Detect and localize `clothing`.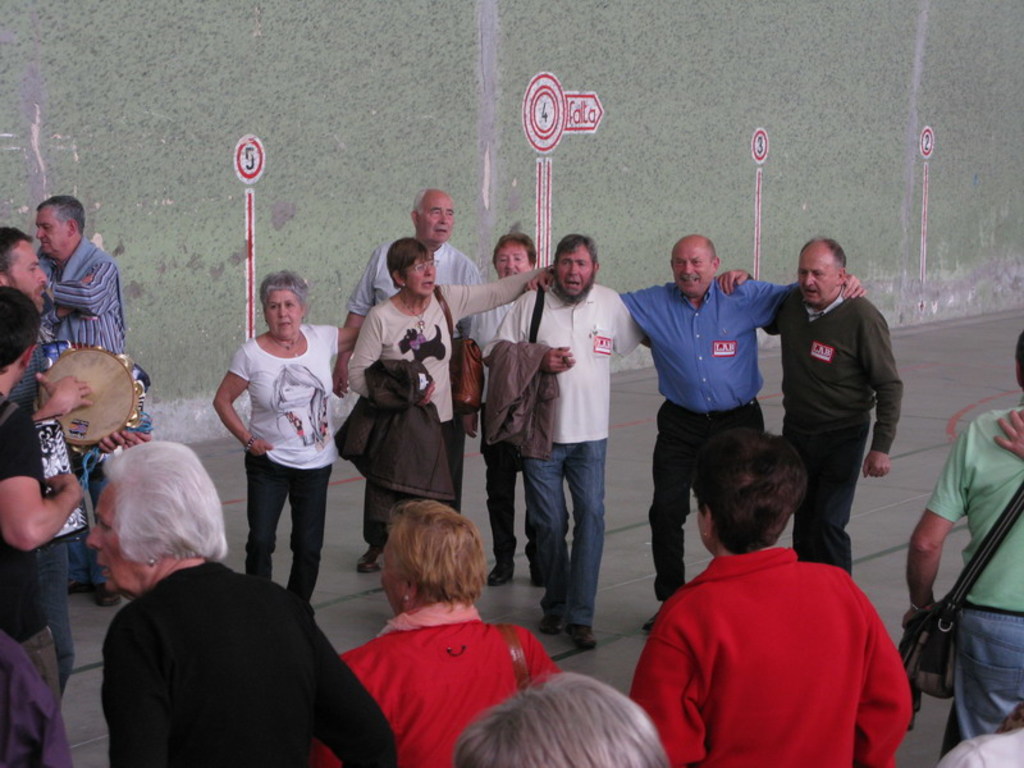
Localized at detection(348, 612, 559, 767).
